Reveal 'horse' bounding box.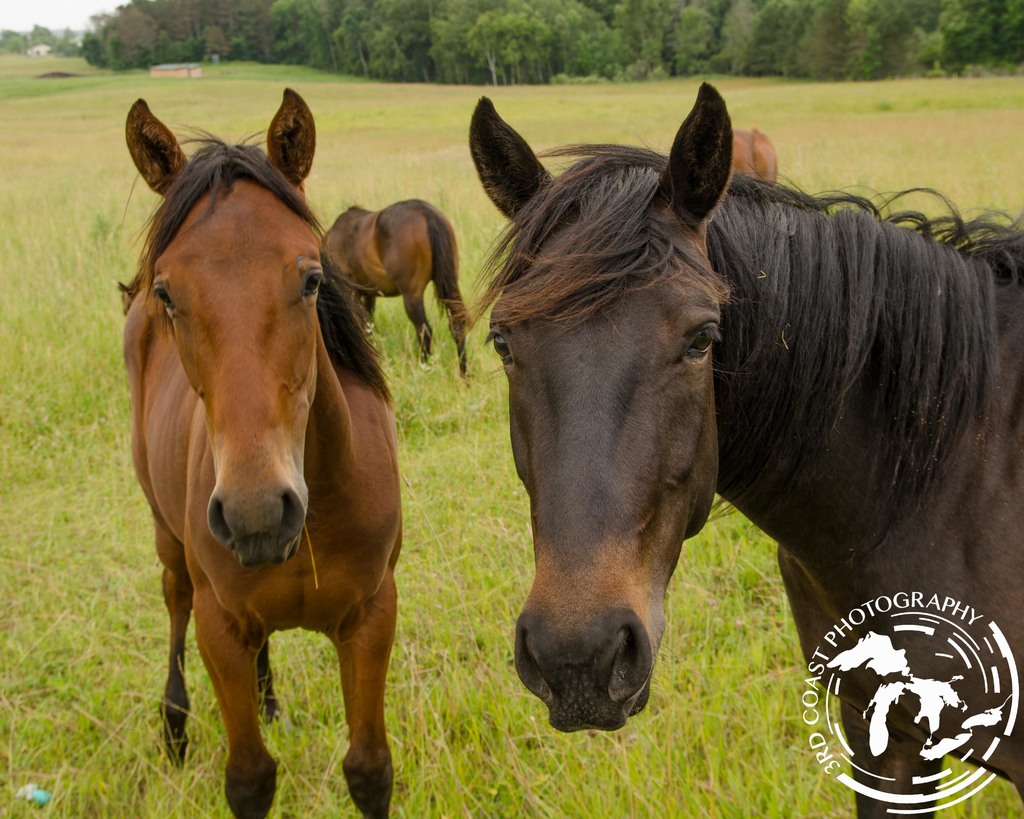
Revealed: locate(316, 194, 467, 374).
